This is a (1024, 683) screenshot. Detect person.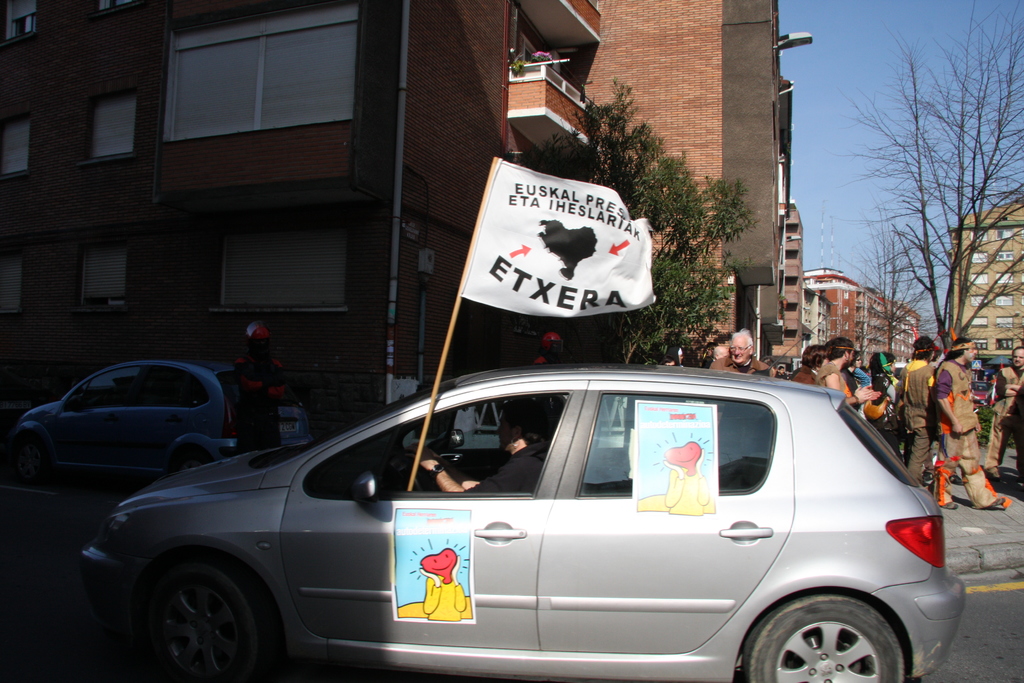
rect(227, 319, 304, 457).
